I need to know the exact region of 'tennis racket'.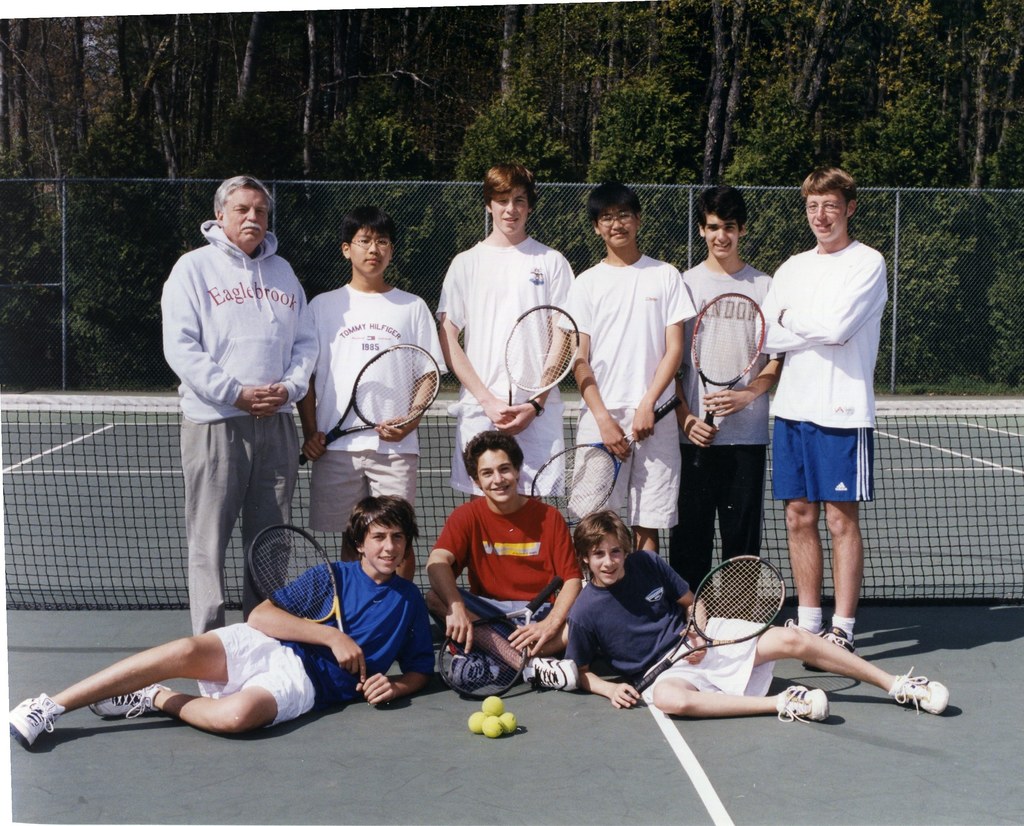
Region: (left=625, top=555, right=790, bottom=700).
